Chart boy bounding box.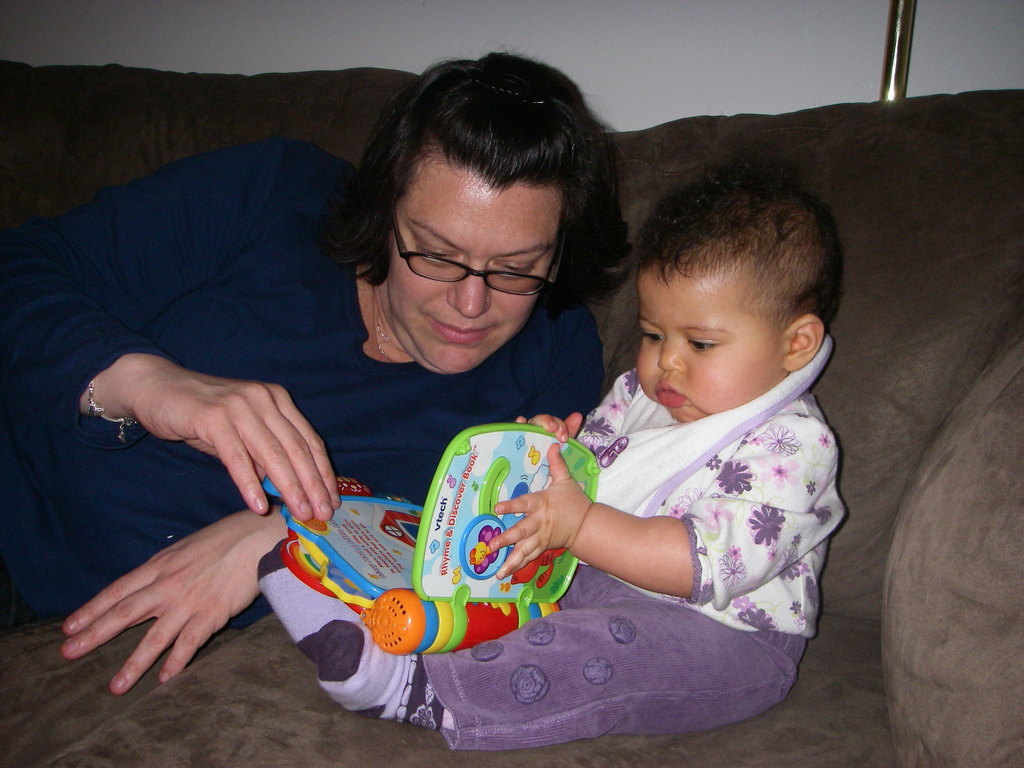
Charted: 240/168/851/753.
